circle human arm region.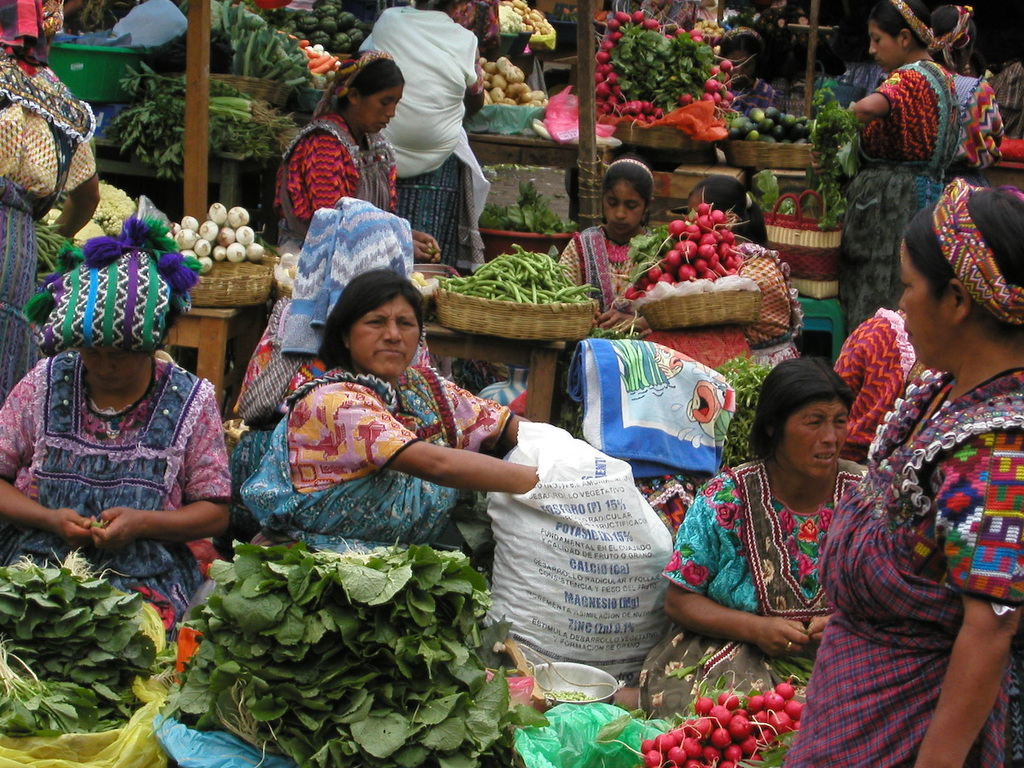
Region: box(61, 0, 85, 15).
